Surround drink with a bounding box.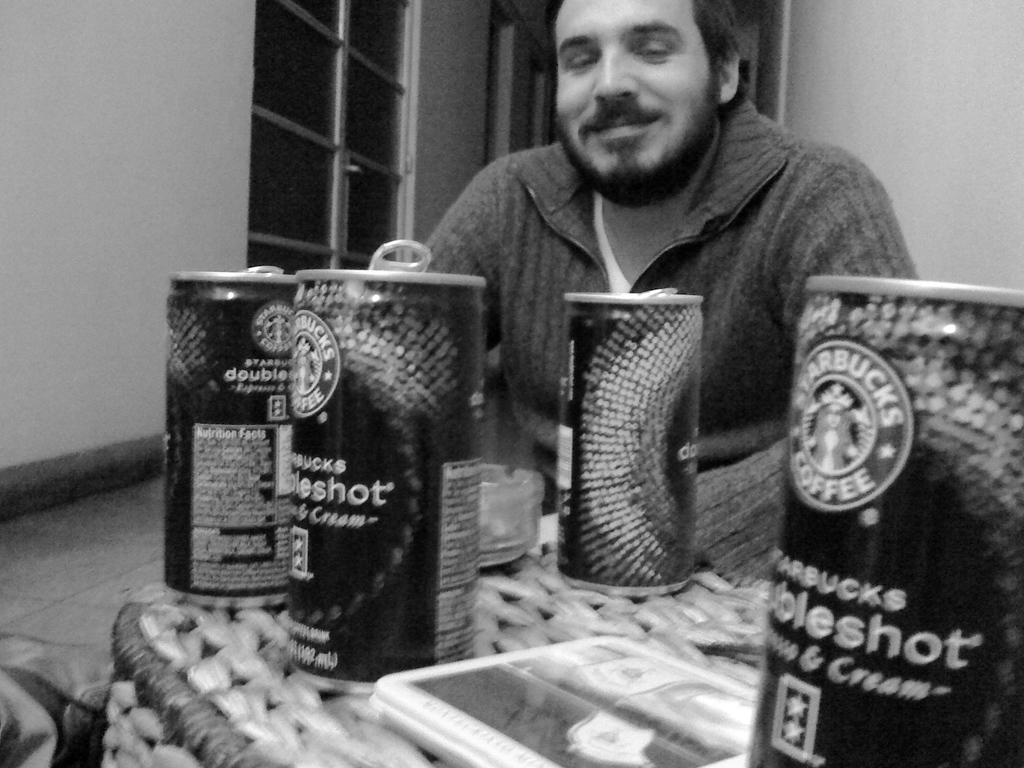
l=760, t=261, r=1007, b=756.
